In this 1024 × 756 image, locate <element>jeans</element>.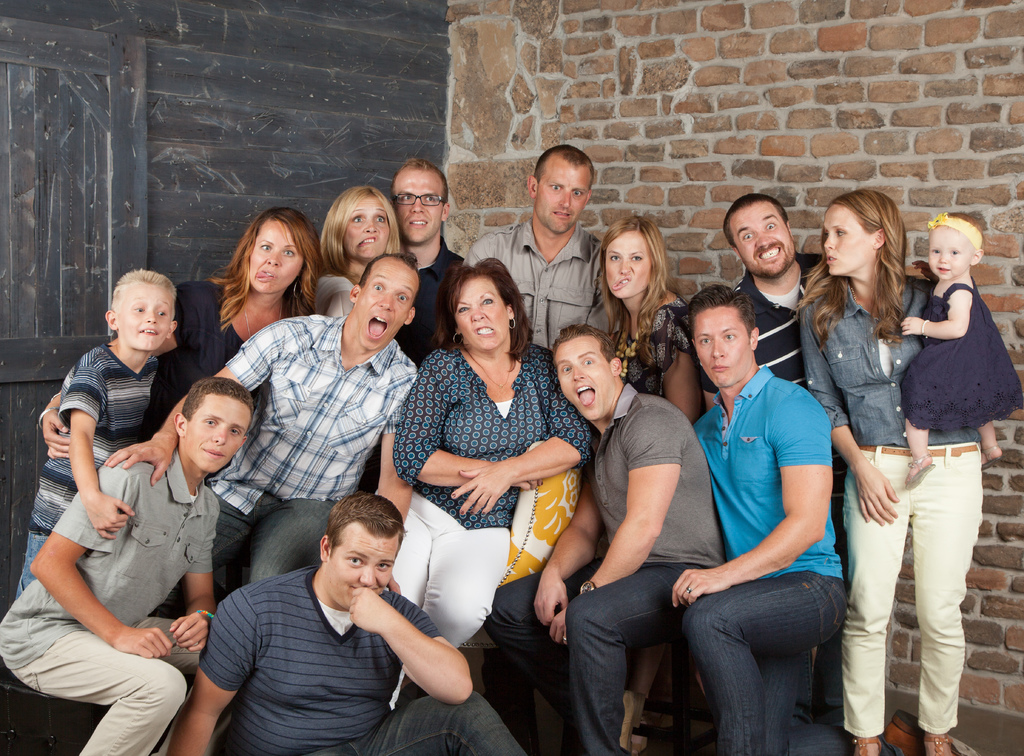
Bounding box: [685,565,849,755].
